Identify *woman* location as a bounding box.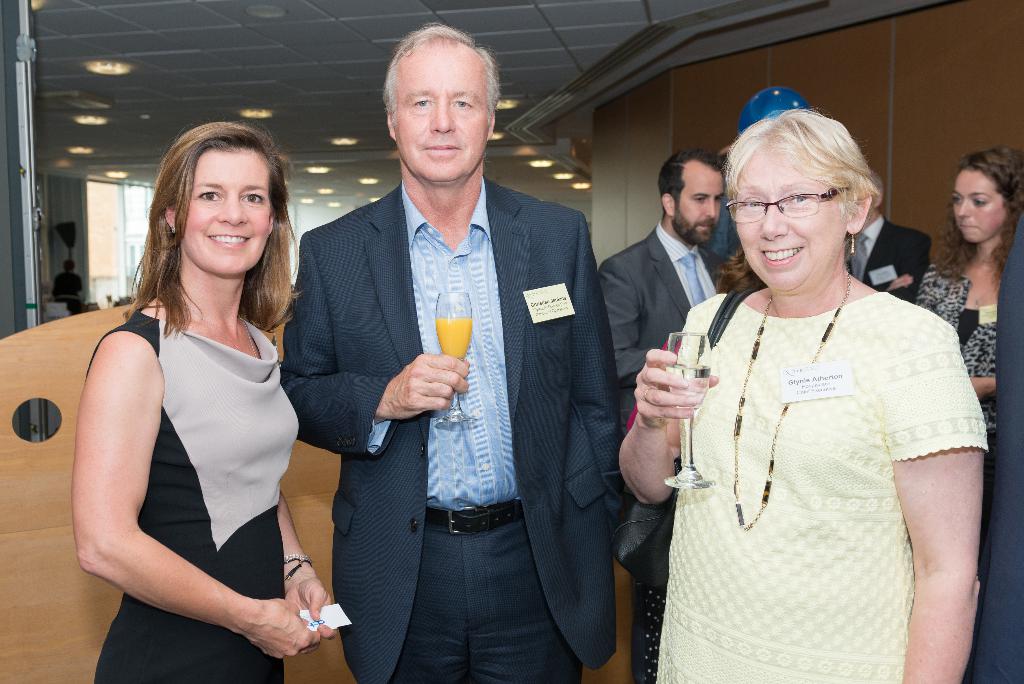
[916,146,1023,457].
